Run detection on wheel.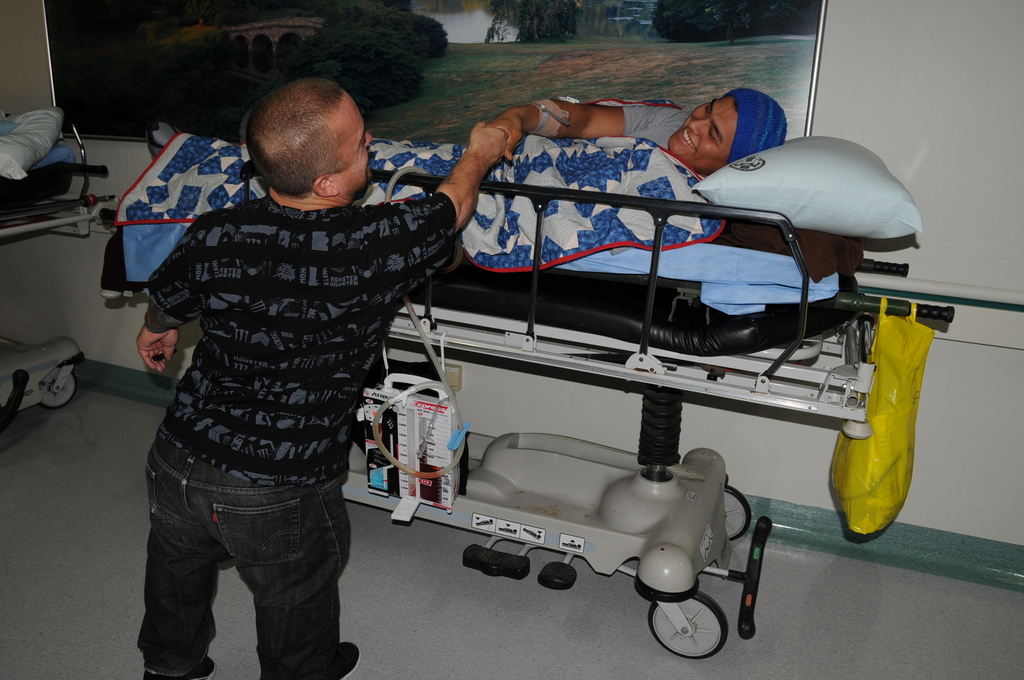
Result: x1=648, y1=592, x2=735, y2=665.
